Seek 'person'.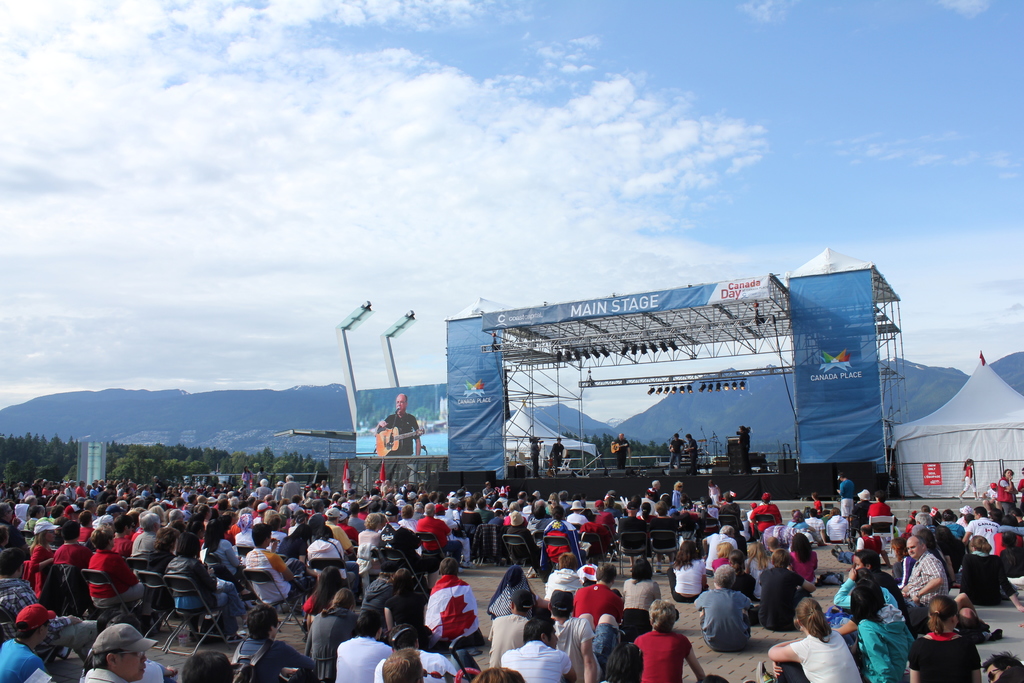
left=959, top=457, right=979, bottom=498.
